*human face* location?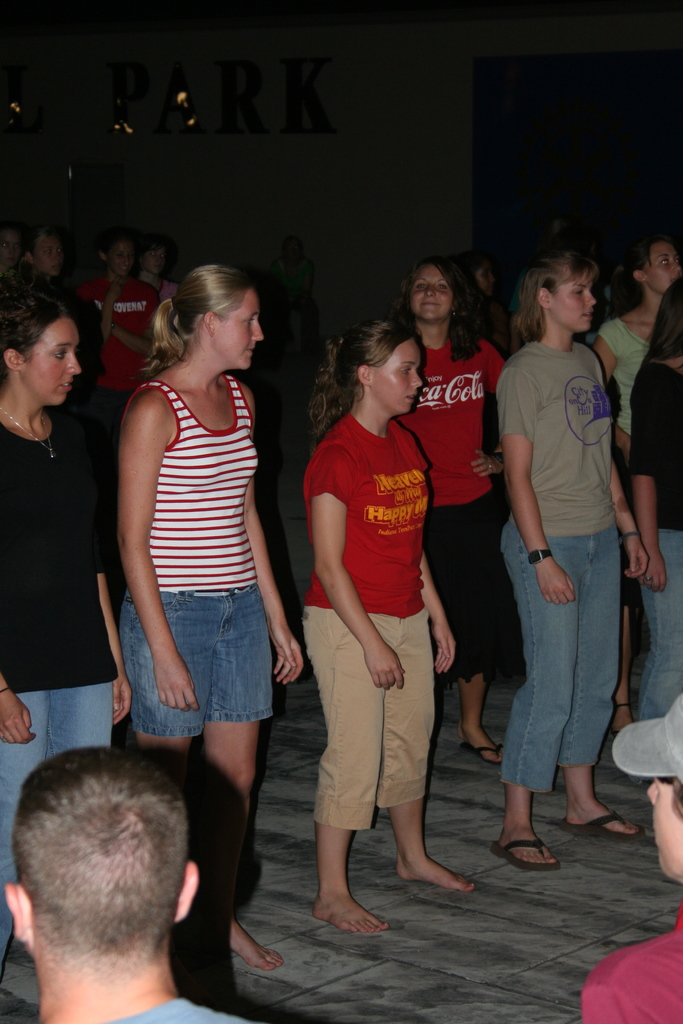
(x1=373, y1=333, x2=425, y2=421)
